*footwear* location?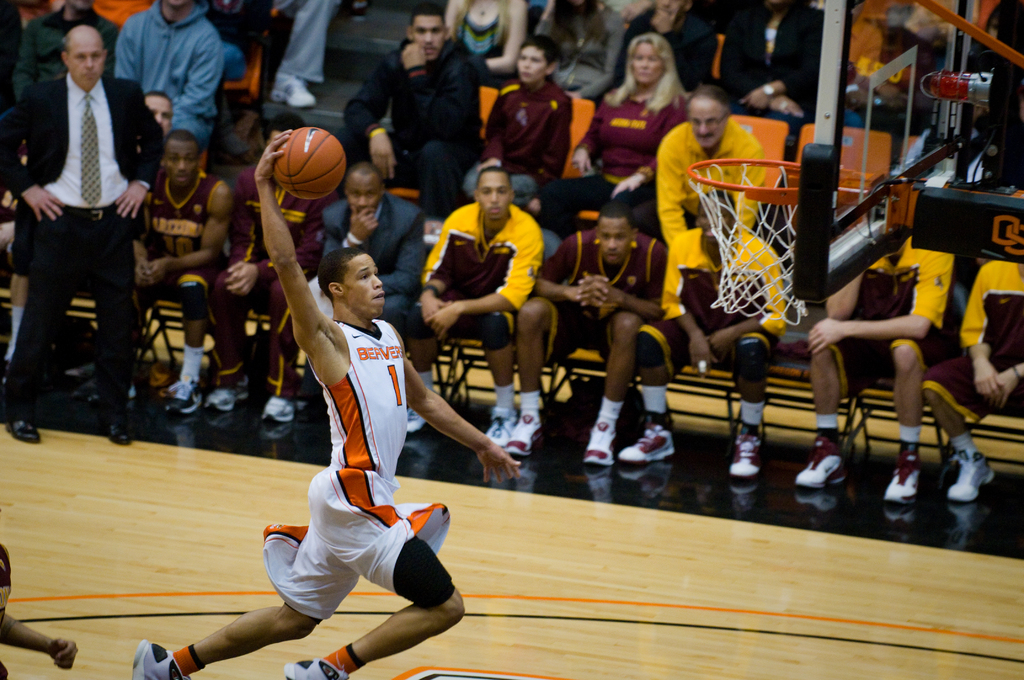
BBox(486, 409, 520, 449)
